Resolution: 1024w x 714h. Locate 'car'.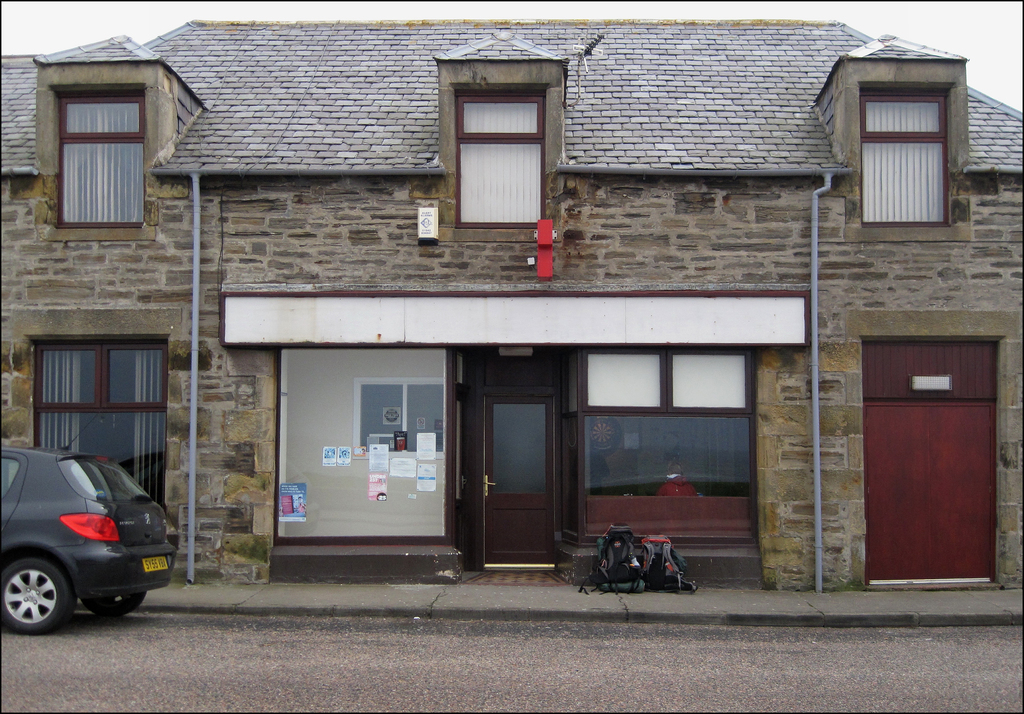
<bbox>0, 444, 182, 633</bbox>.
